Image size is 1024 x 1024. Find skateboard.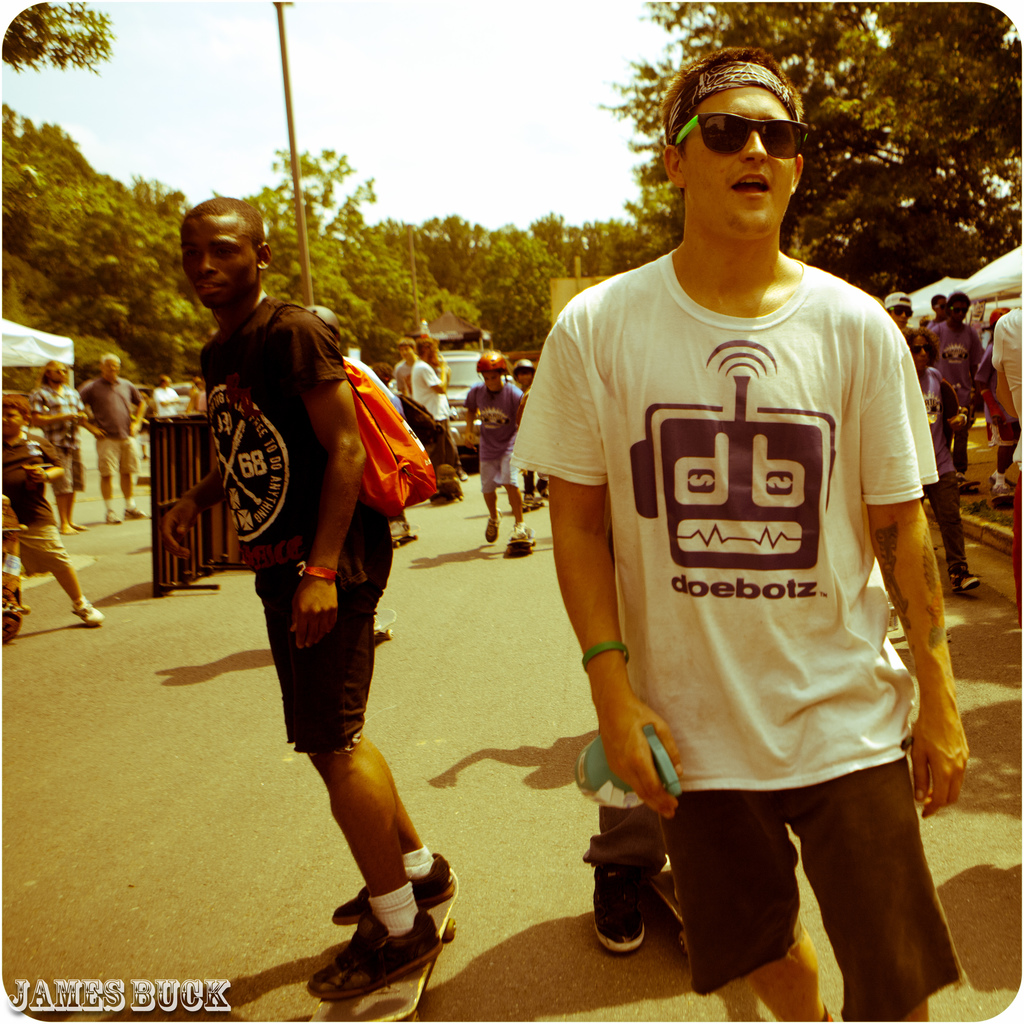
BBox(373, 596, 410, 652).
